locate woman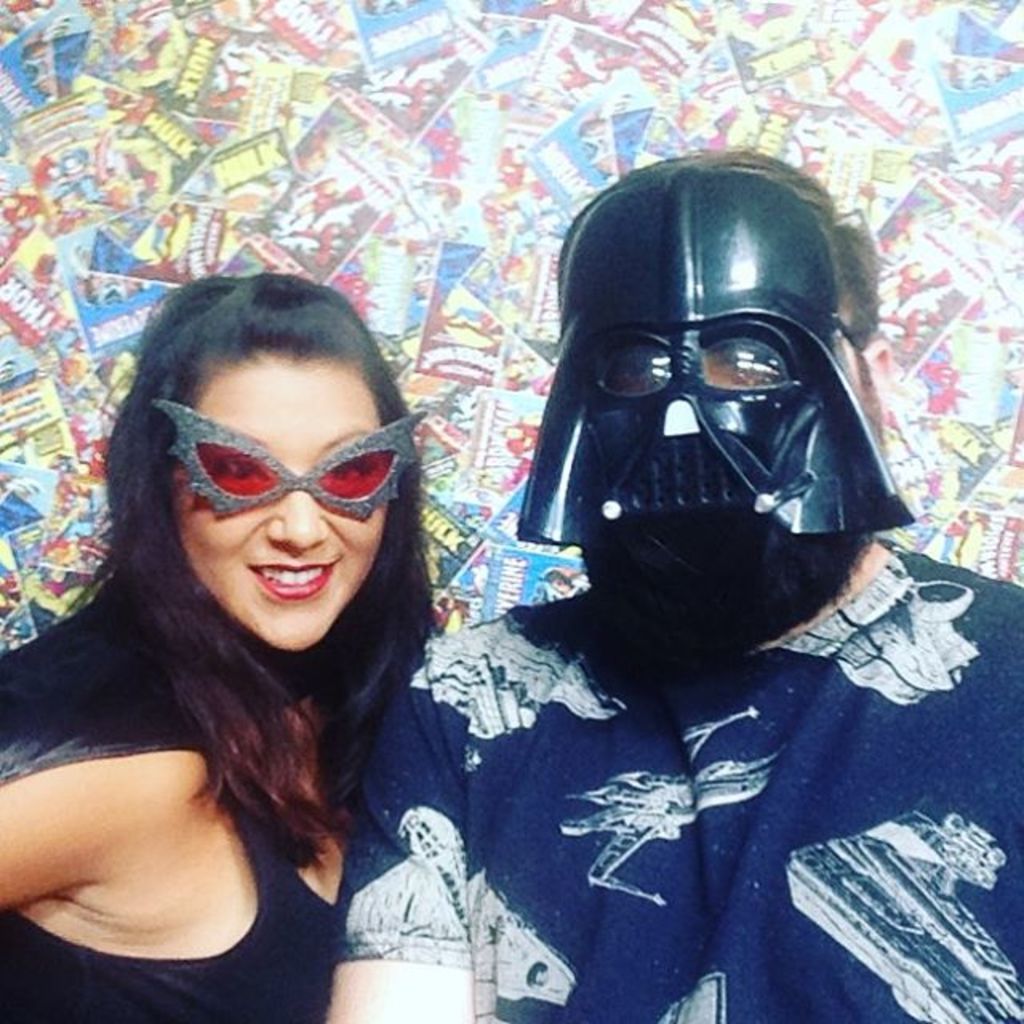
[x1=0, y1=266, x2=443, y2=1022]
